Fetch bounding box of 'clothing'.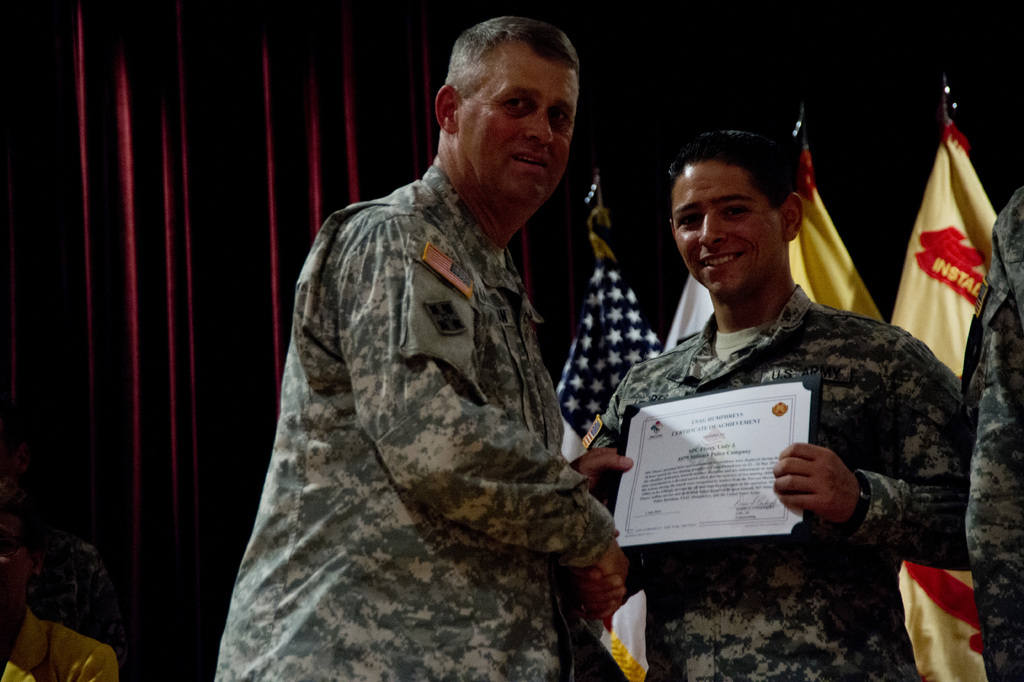
Bbox: rect(216, 165, 618, 681).
